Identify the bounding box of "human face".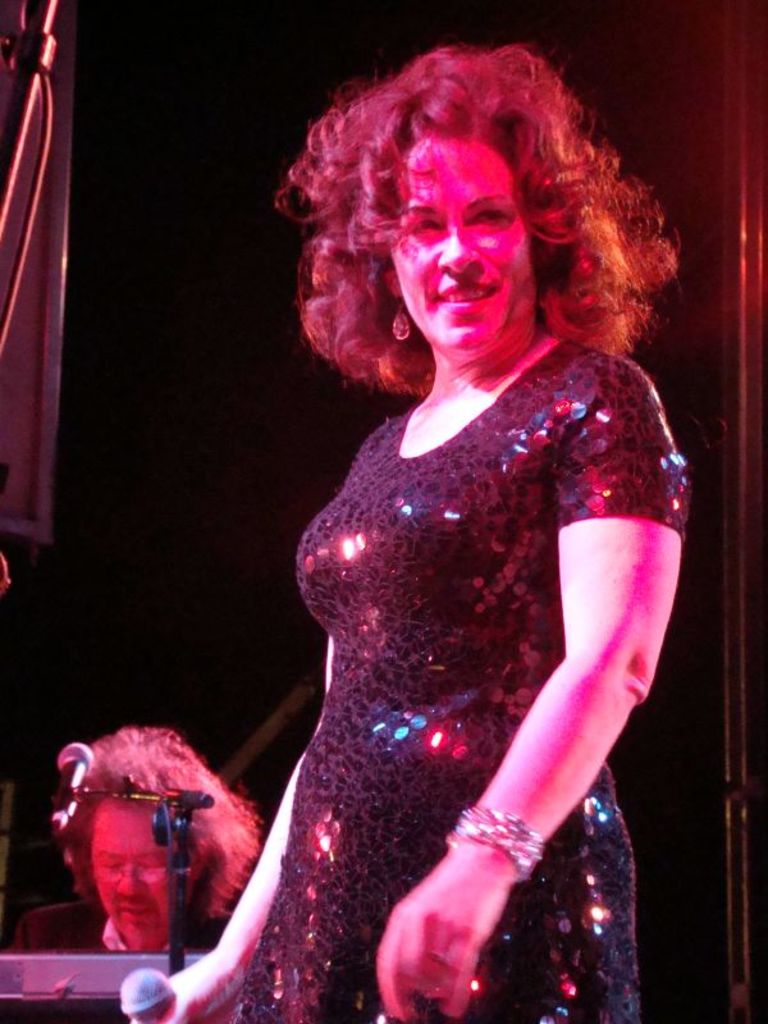
<box>385,129,539,348</box>.
